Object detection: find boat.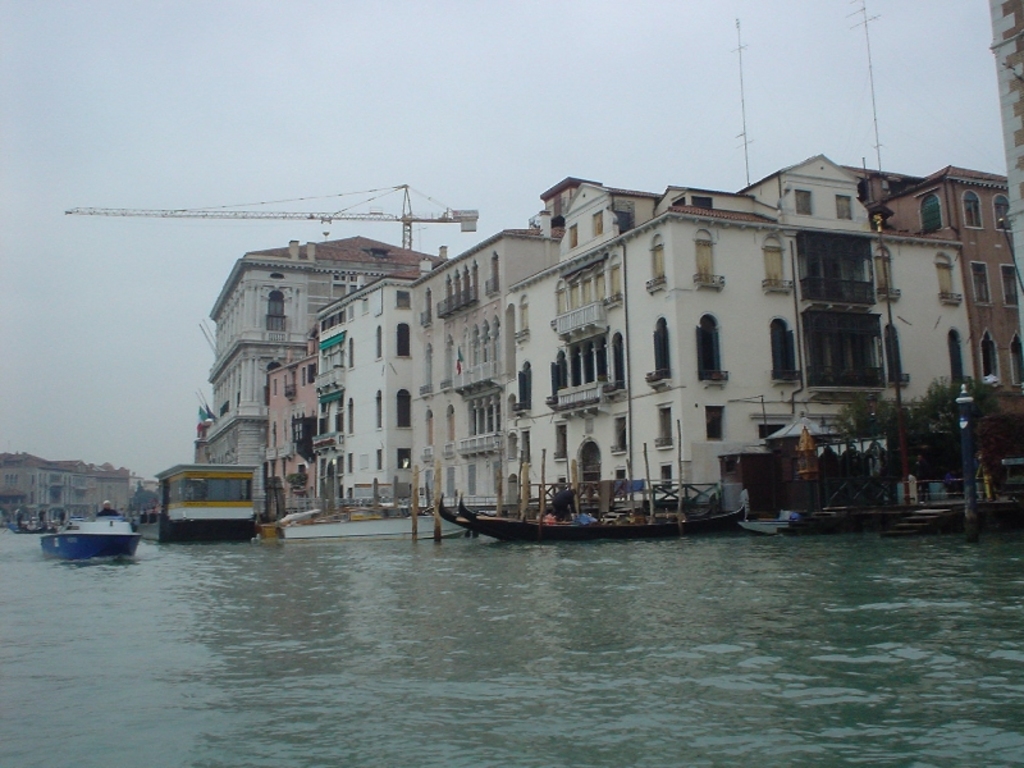
bbox(453, 492, 745, 547).
